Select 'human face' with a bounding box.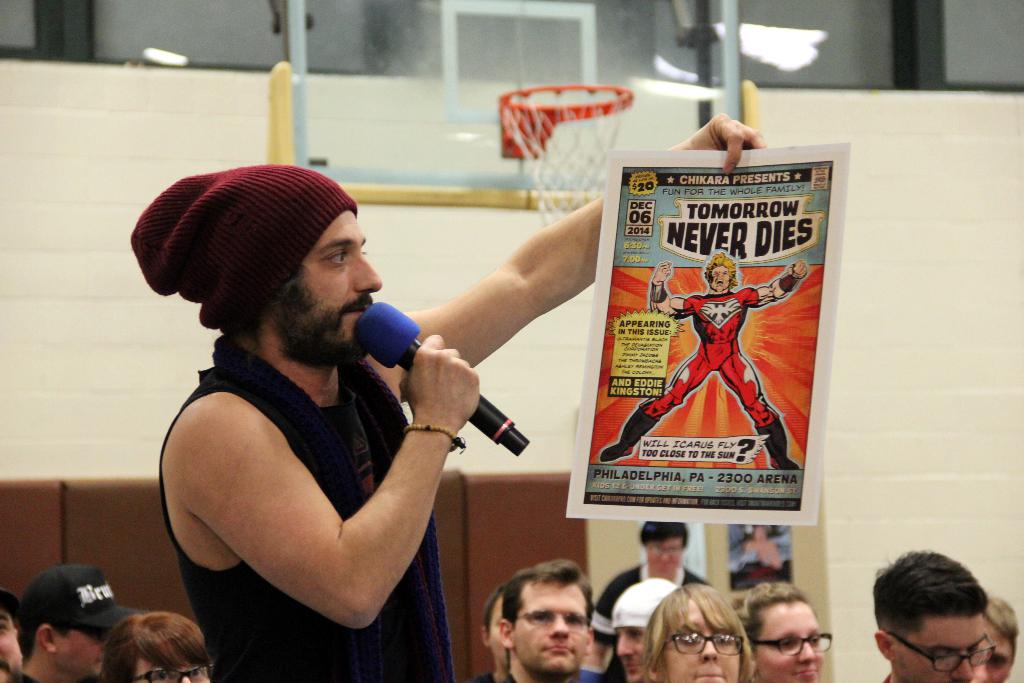
rect(510, 577, 589, 677).
